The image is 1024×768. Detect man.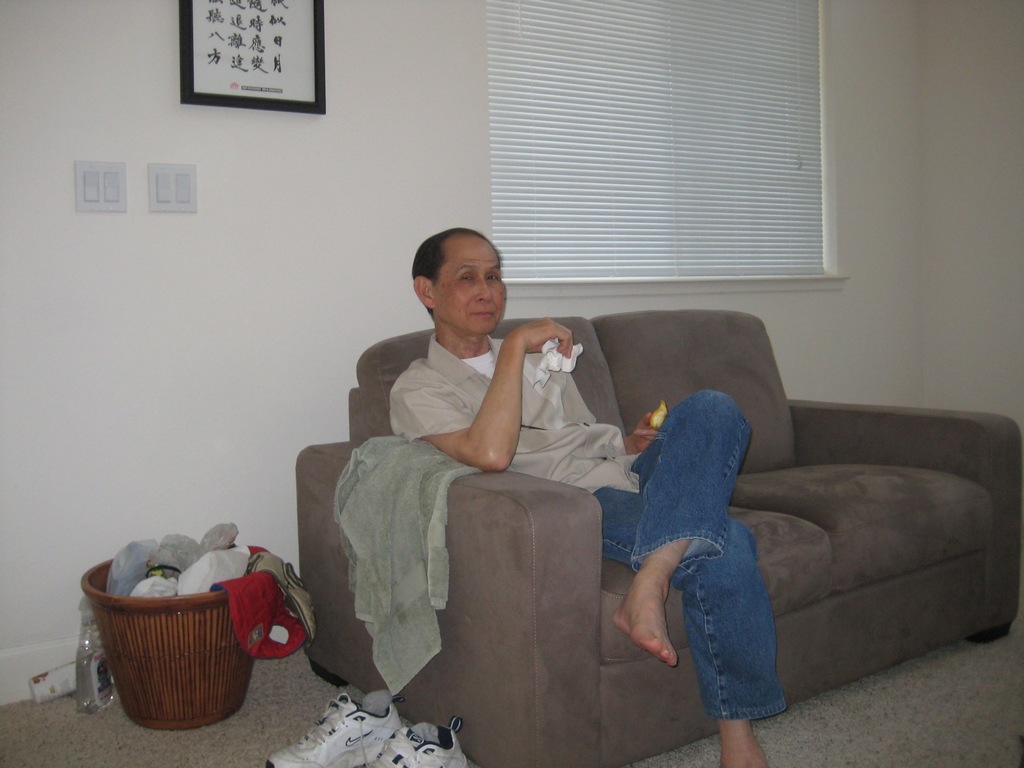
Detection: (x1=336, y1=264, x2=772, y2=698).
